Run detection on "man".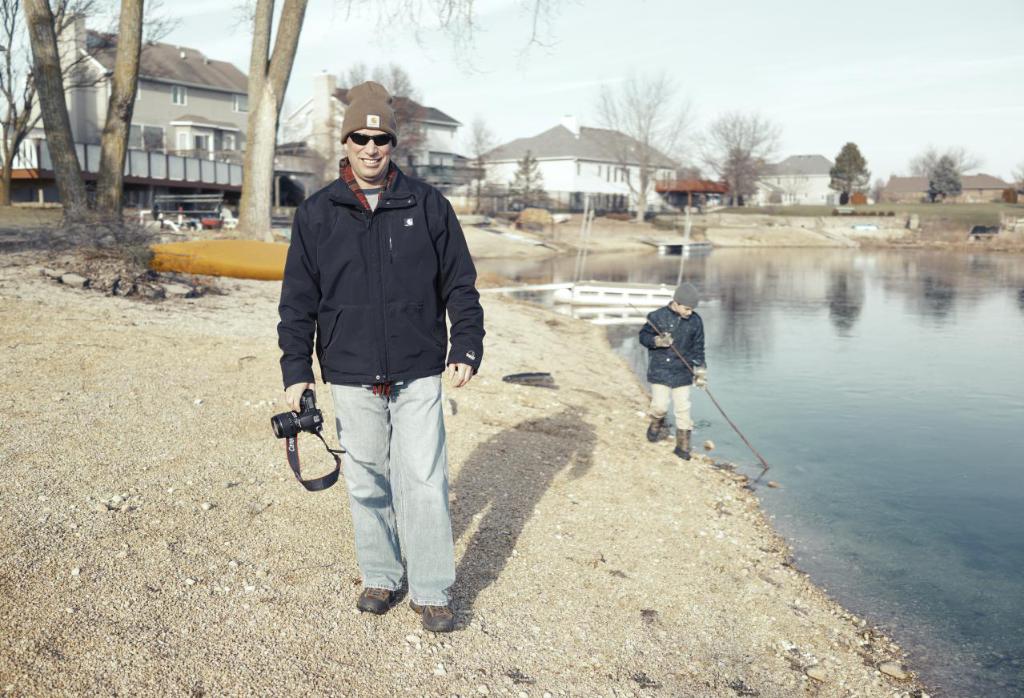
Result: l=272, t=102, r=481, b=613.
